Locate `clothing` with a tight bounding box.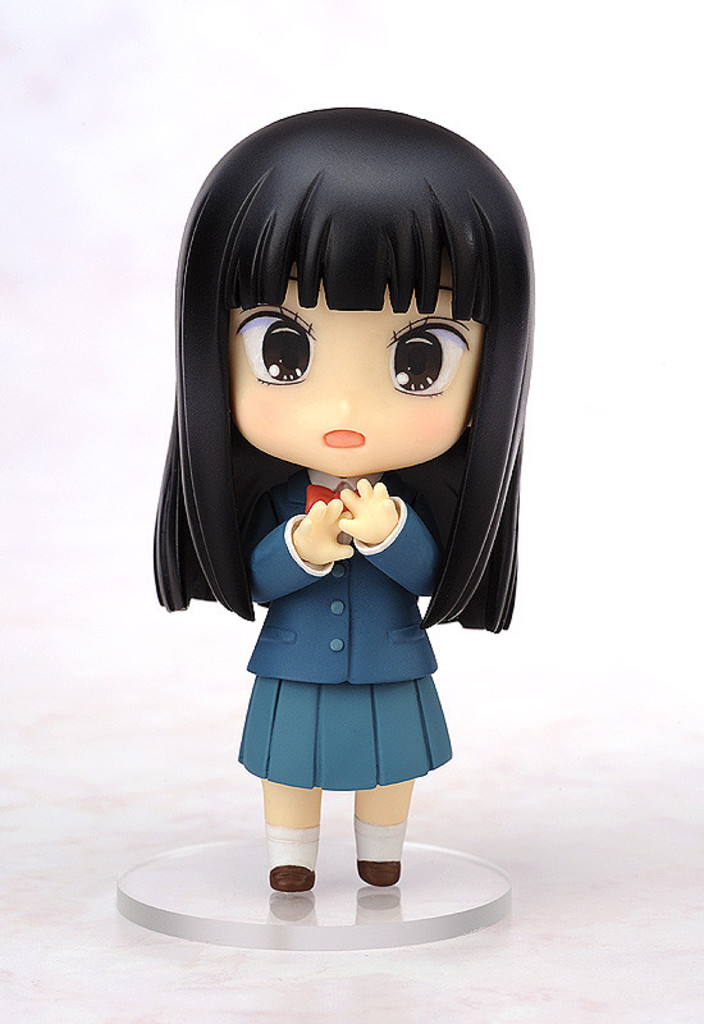
BBox(248, 479, 438, 687).
